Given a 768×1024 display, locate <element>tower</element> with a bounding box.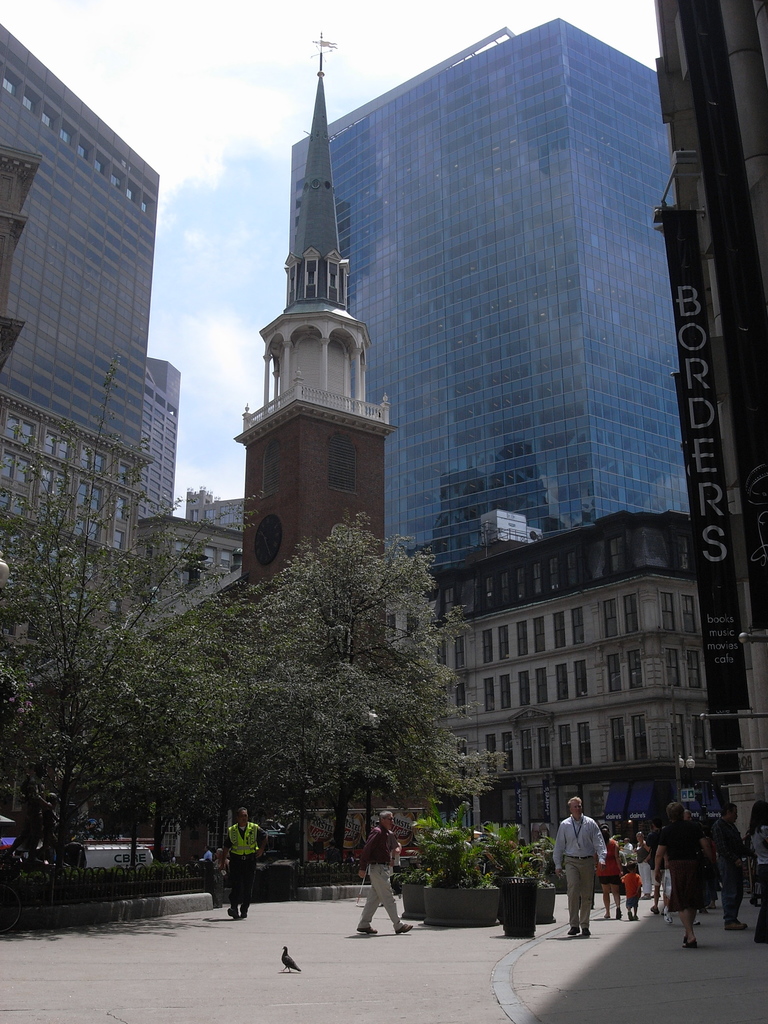
Located: bbox=(0, 13, 168, 631).
